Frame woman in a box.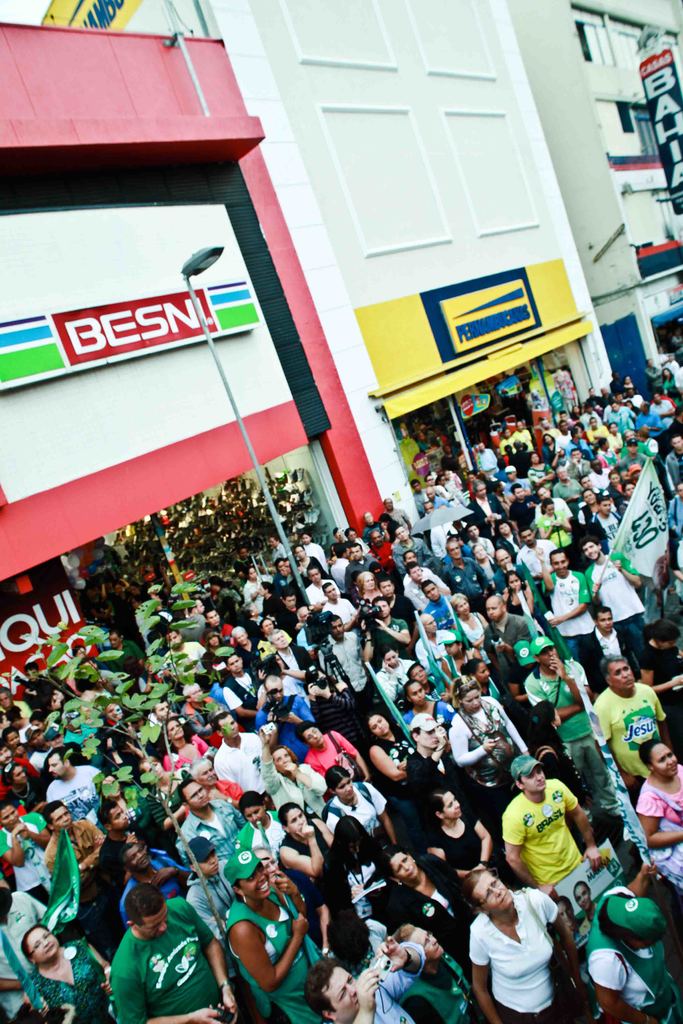
l=279, t=803, r=347, b=884.
